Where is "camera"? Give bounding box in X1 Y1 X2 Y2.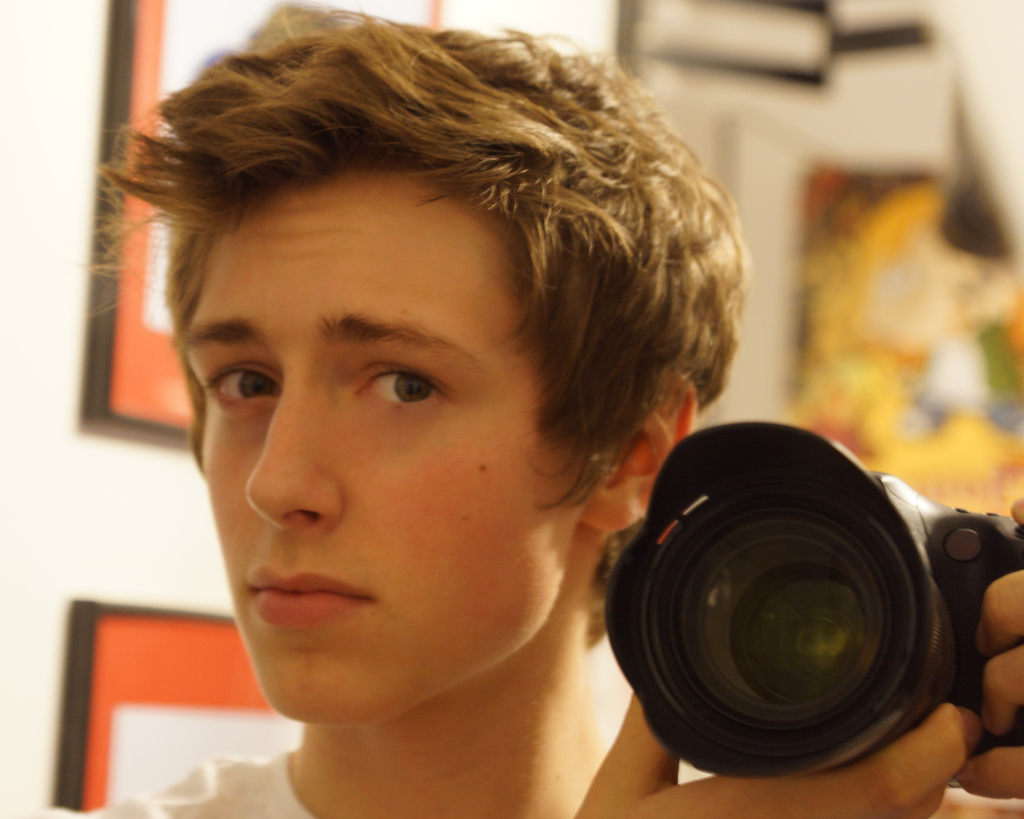
557 435 1002 788.
